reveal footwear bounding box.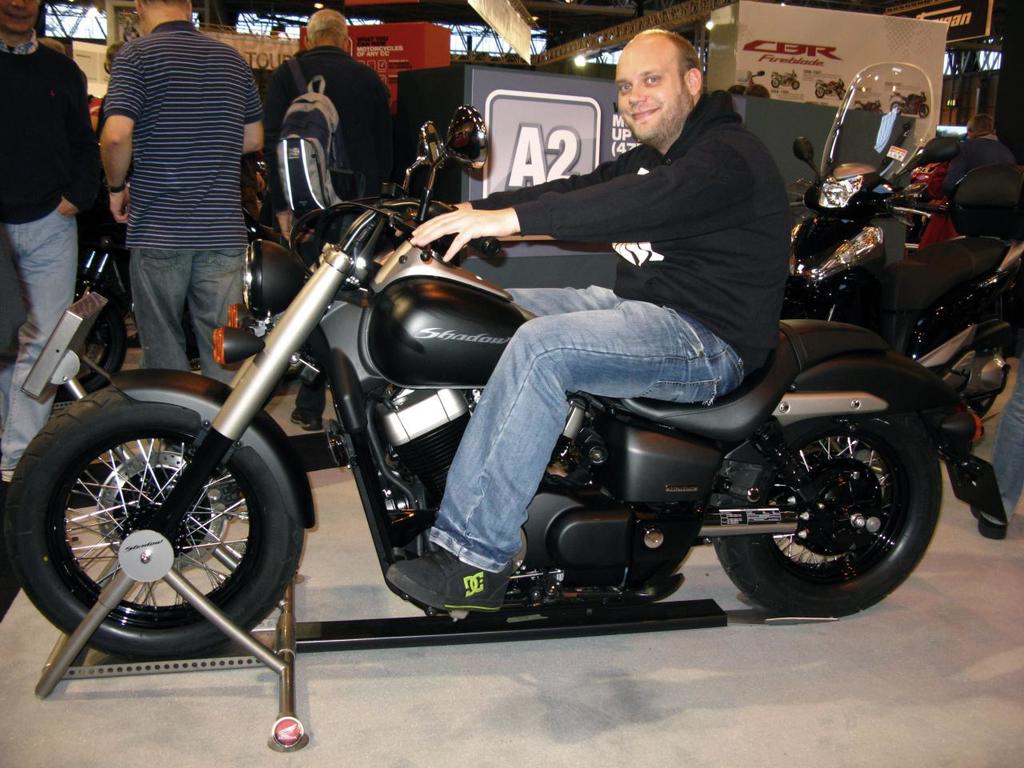
Revealed: [386,544,514,616].
